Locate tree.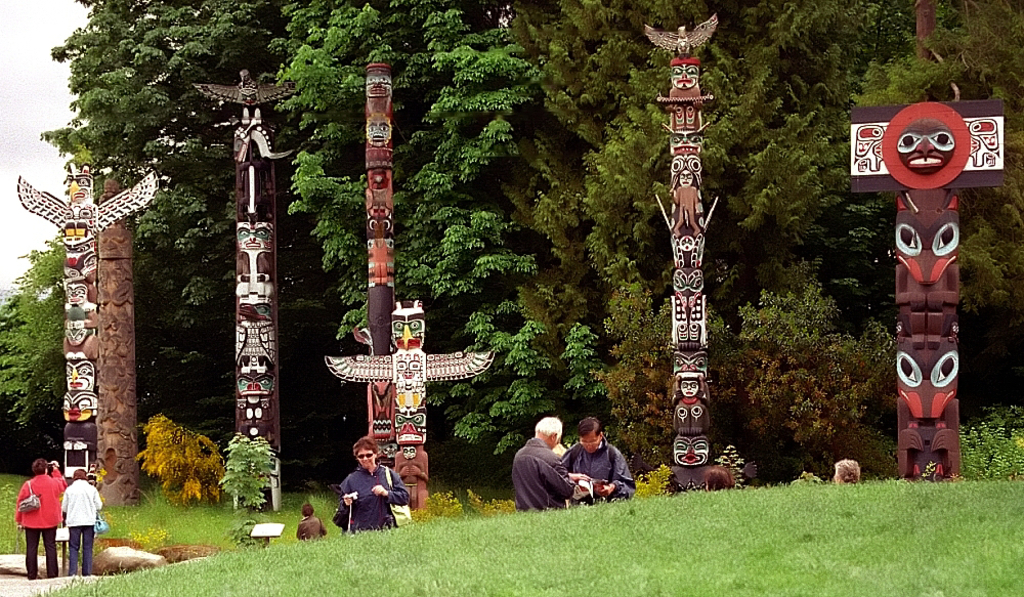
Bounding box: l=37, t=0, r=266, b=417.
